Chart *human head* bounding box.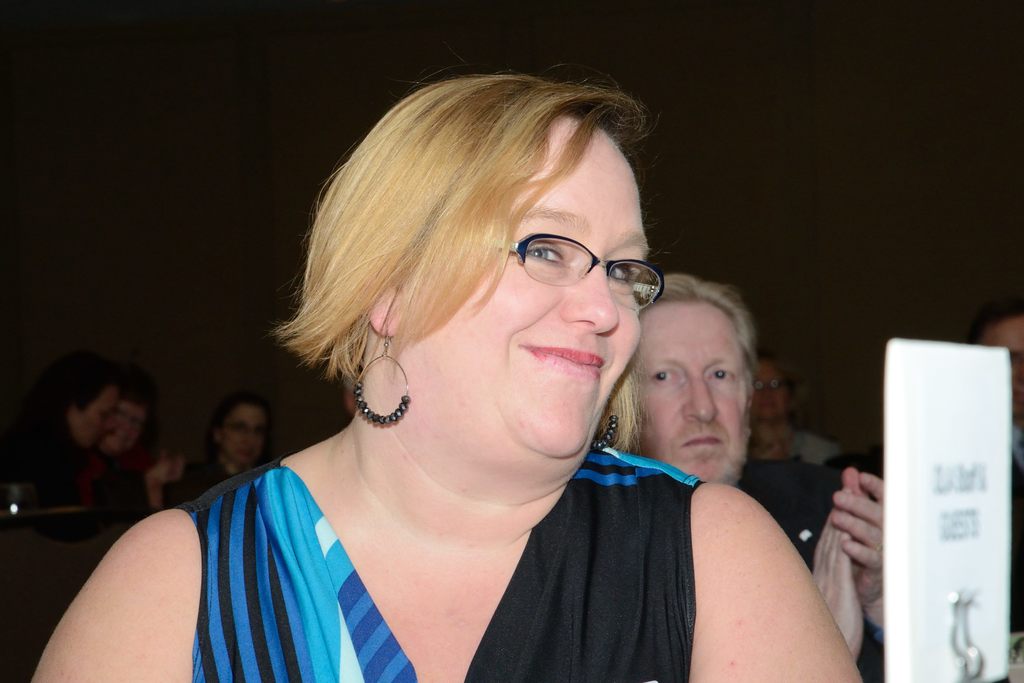
Charted: l=45, t=360, r=120, b=449.
